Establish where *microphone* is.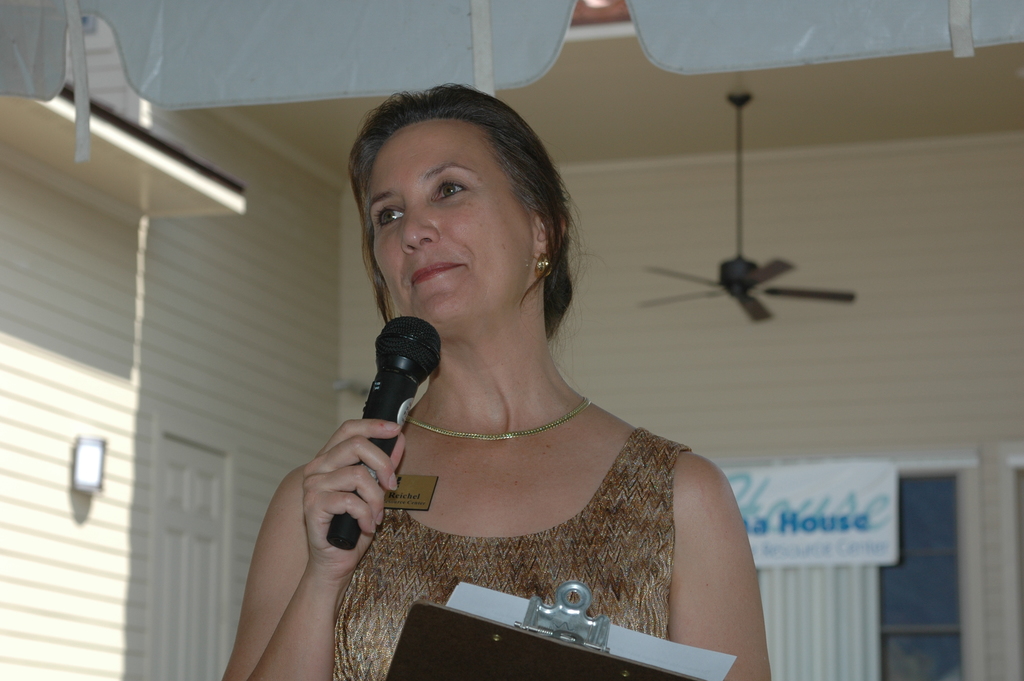
Established at x1=326, y1=314, x2=441, y2=552.
